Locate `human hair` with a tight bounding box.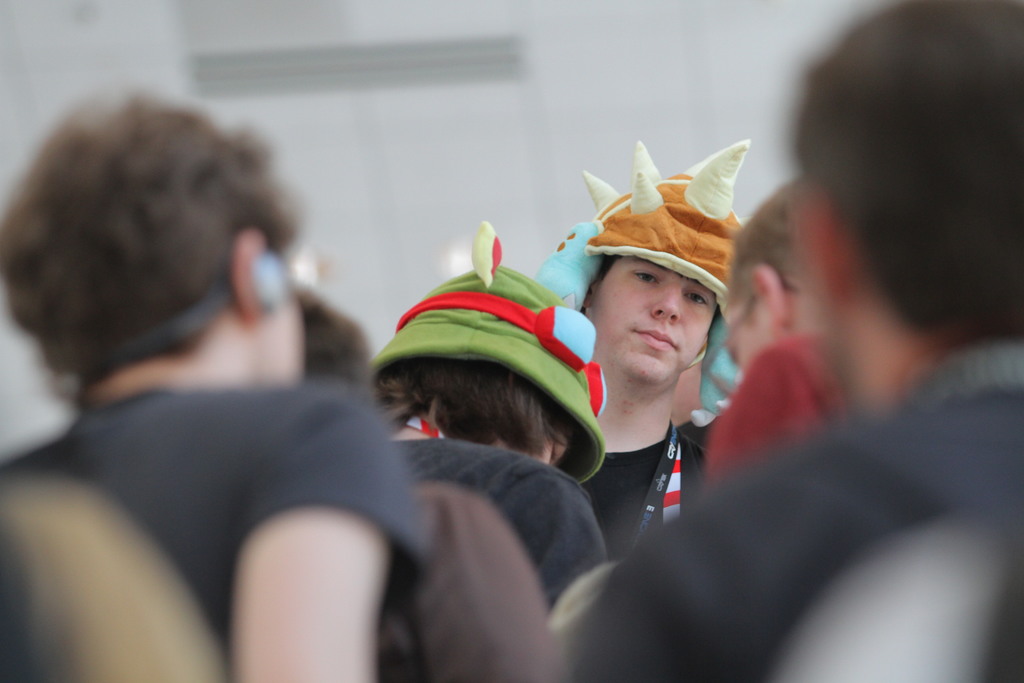
(295,282,378,387).
